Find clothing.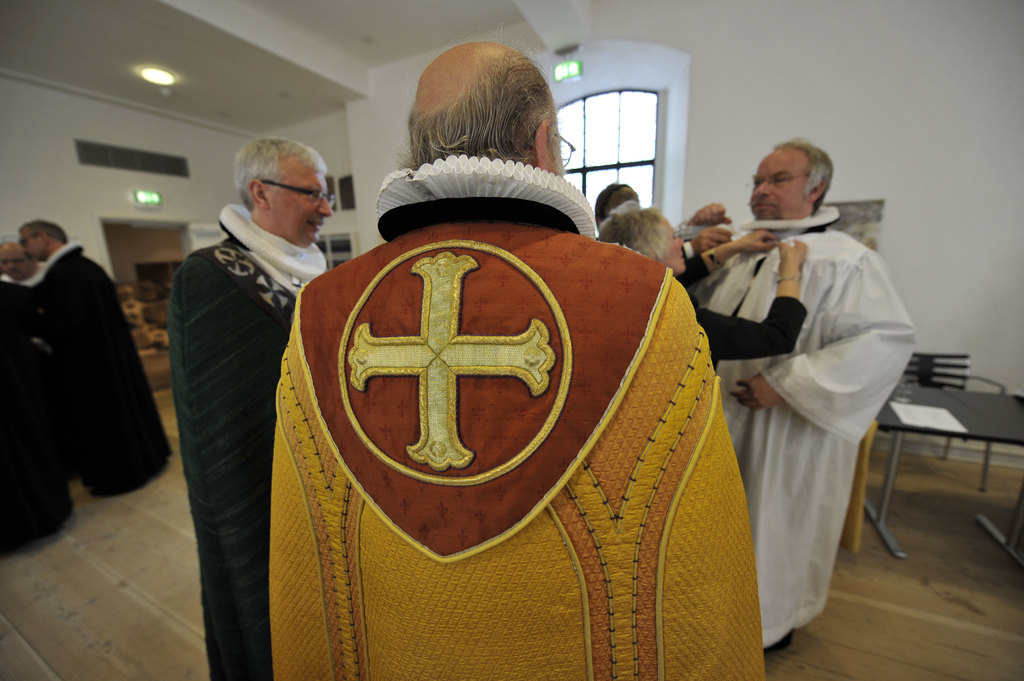
bbox=(269, 150, 766, 680).
